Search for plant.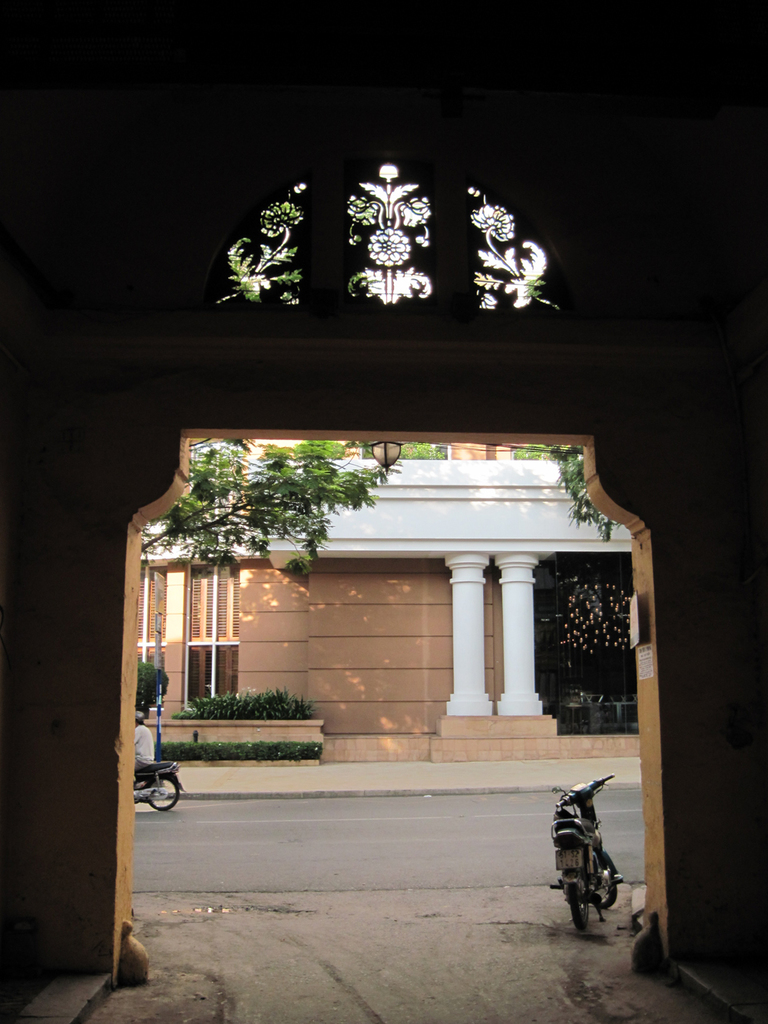
Found at box(128, 659, 169, 715).
